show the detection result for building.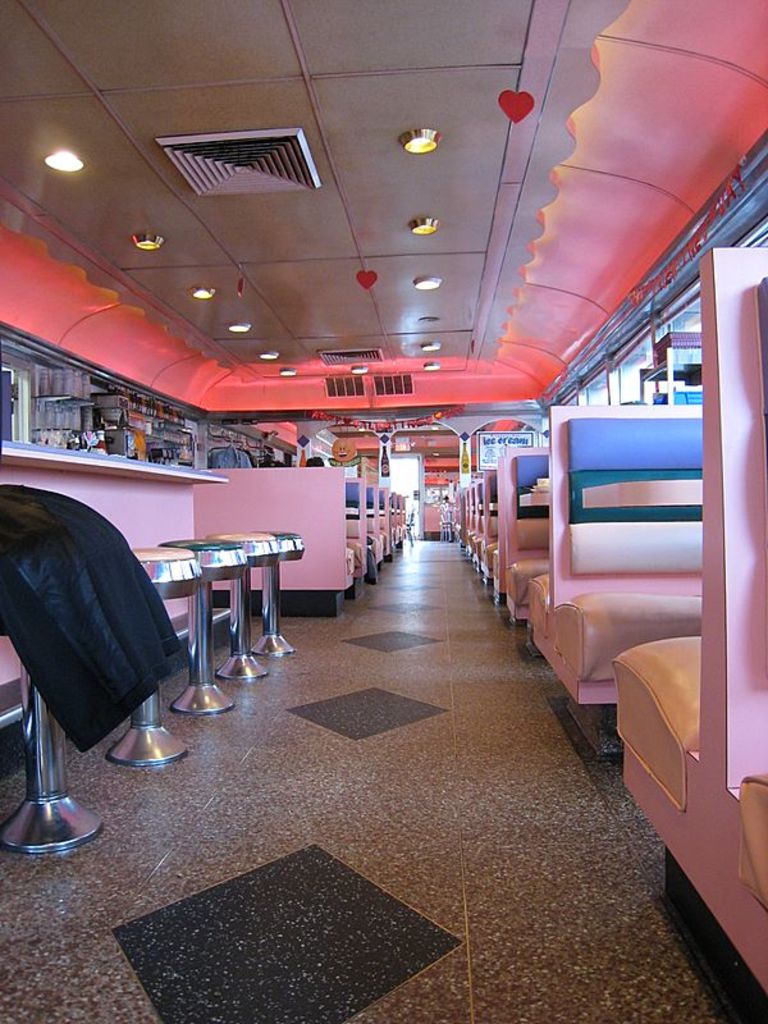
[x1=1, y1=1, x2=767, y2=1019].
